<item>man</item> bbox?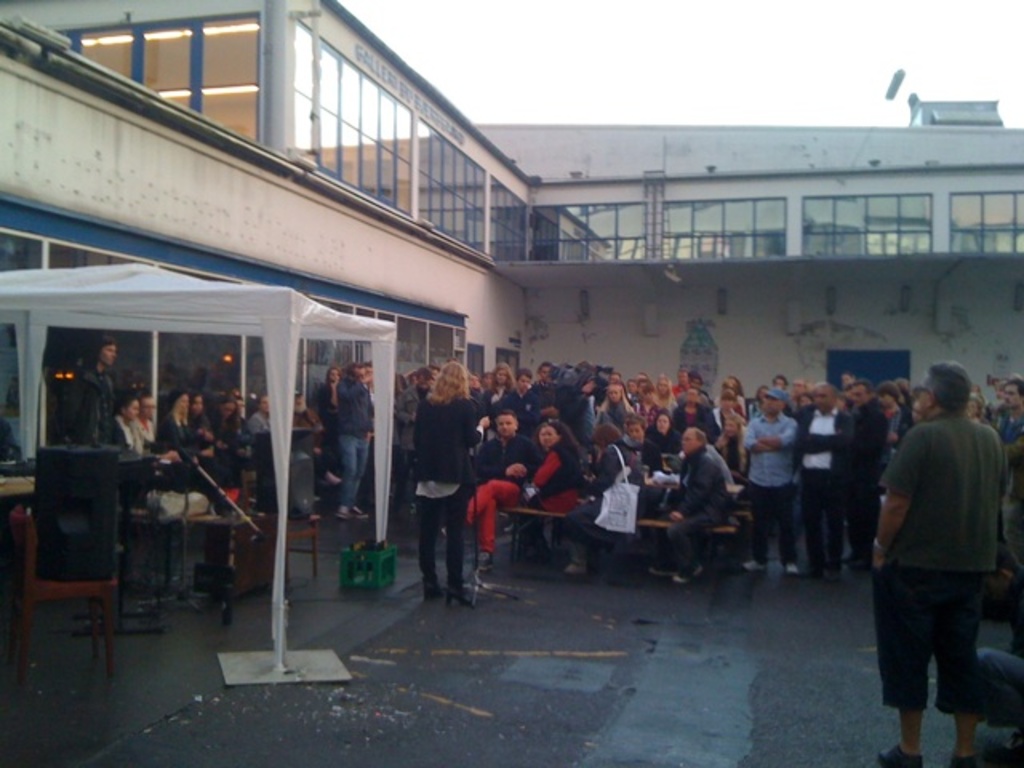
(left=853, top=389, right=883, bottom=579)
